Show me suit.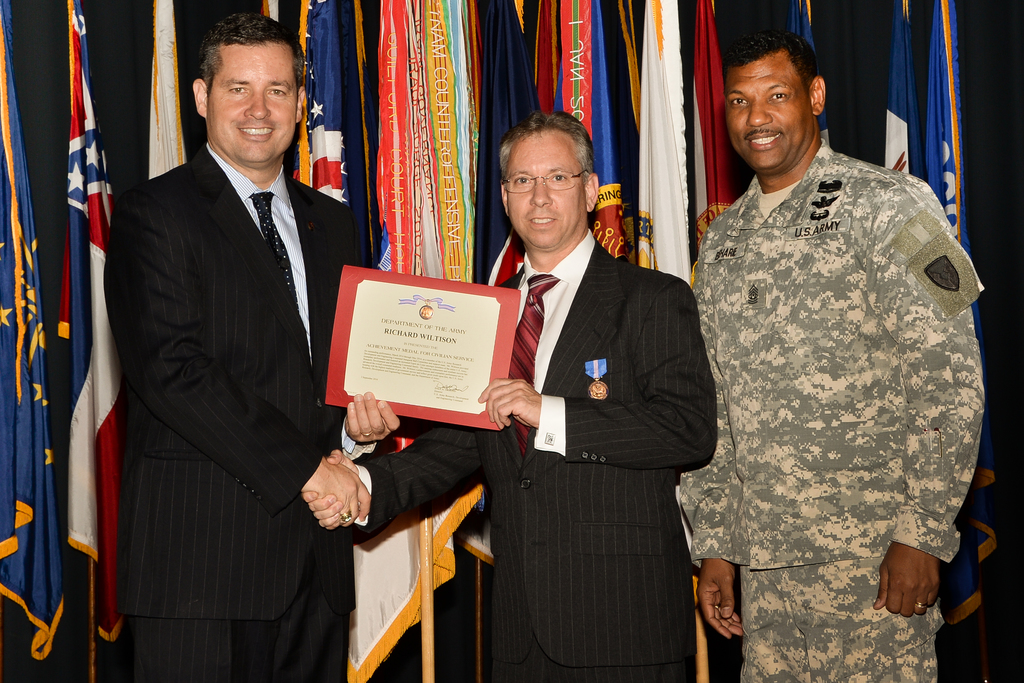
suit is here: left=118, top=147, right=365, bottom=682.
